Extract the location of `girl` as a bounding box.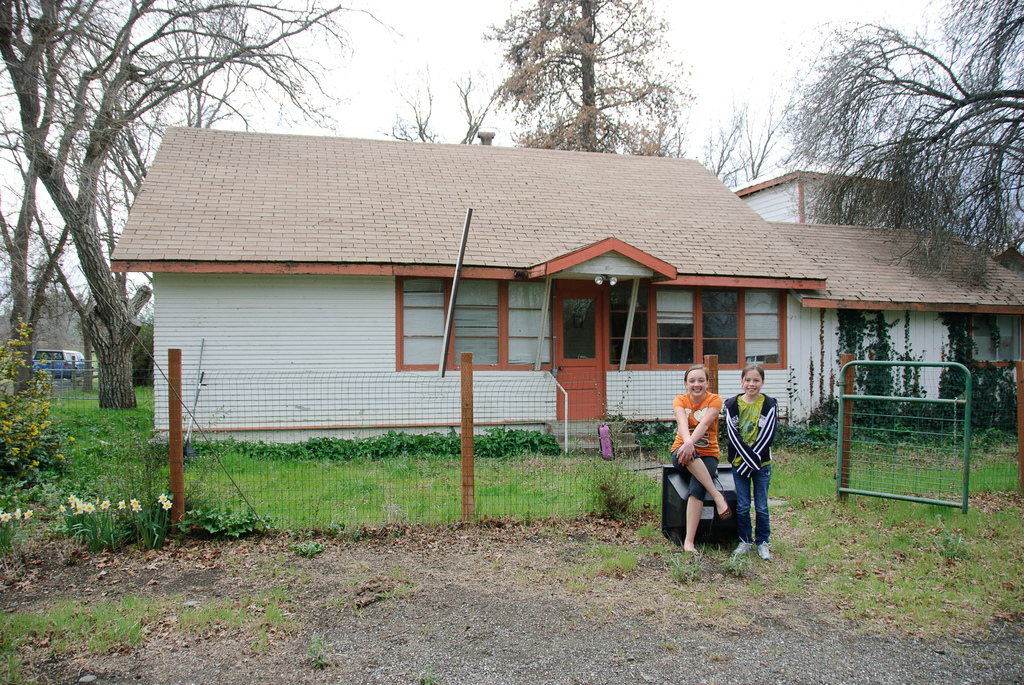
<bbox>722, 363, 777, 561</bbox>.
